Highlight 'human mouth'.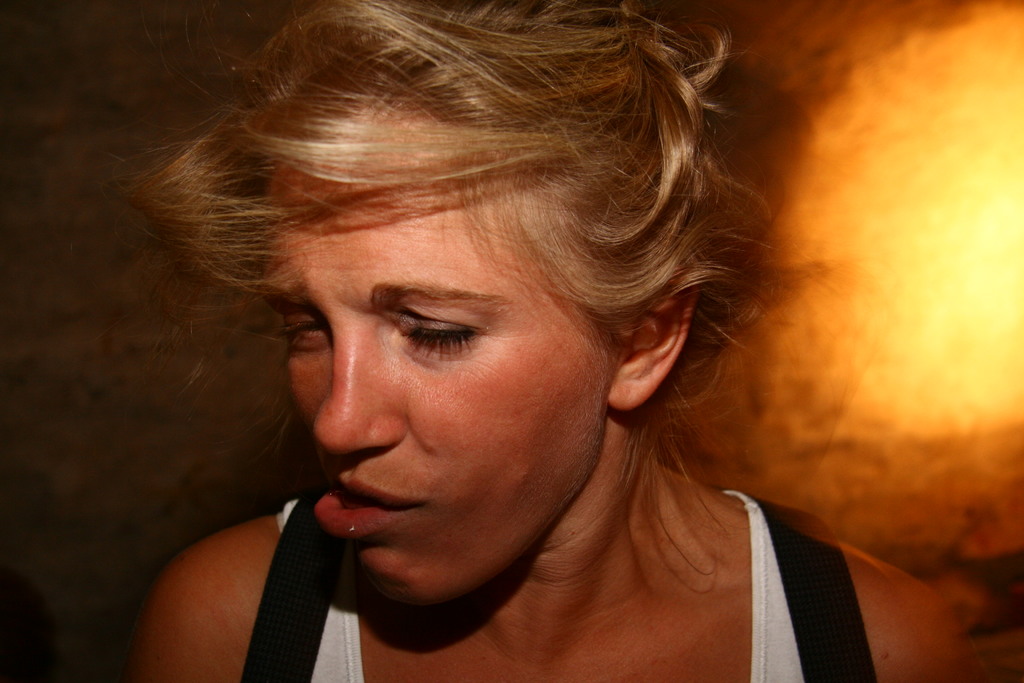
Highlighted region: BBox(304, 463, 430, 545).
